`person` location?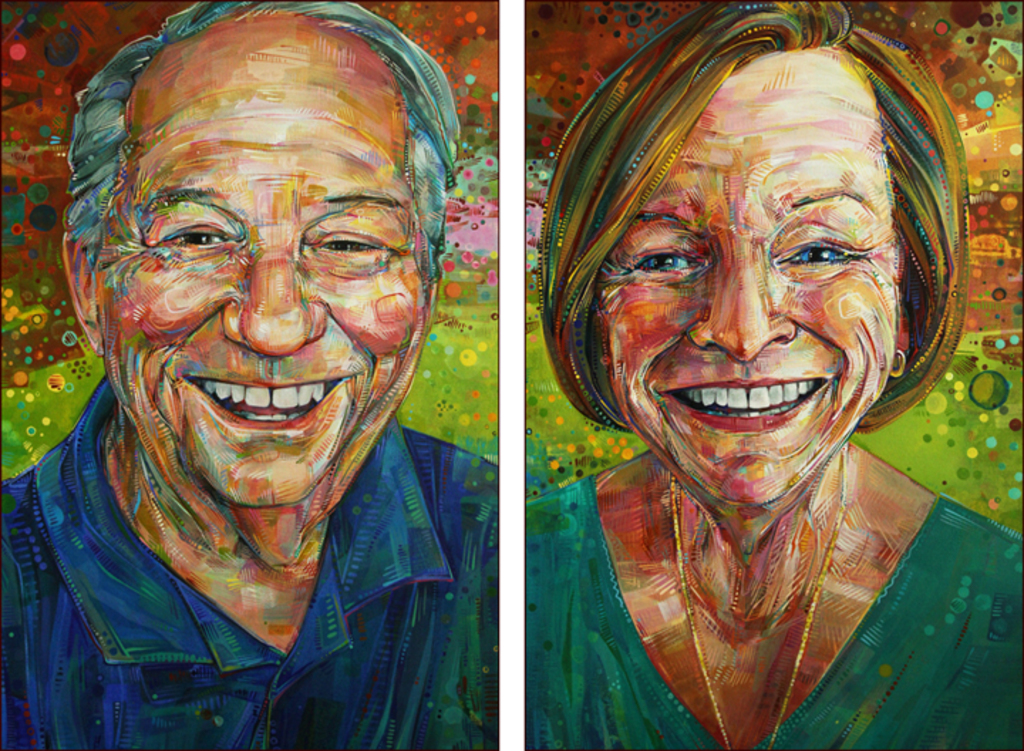
498:23:993:737
